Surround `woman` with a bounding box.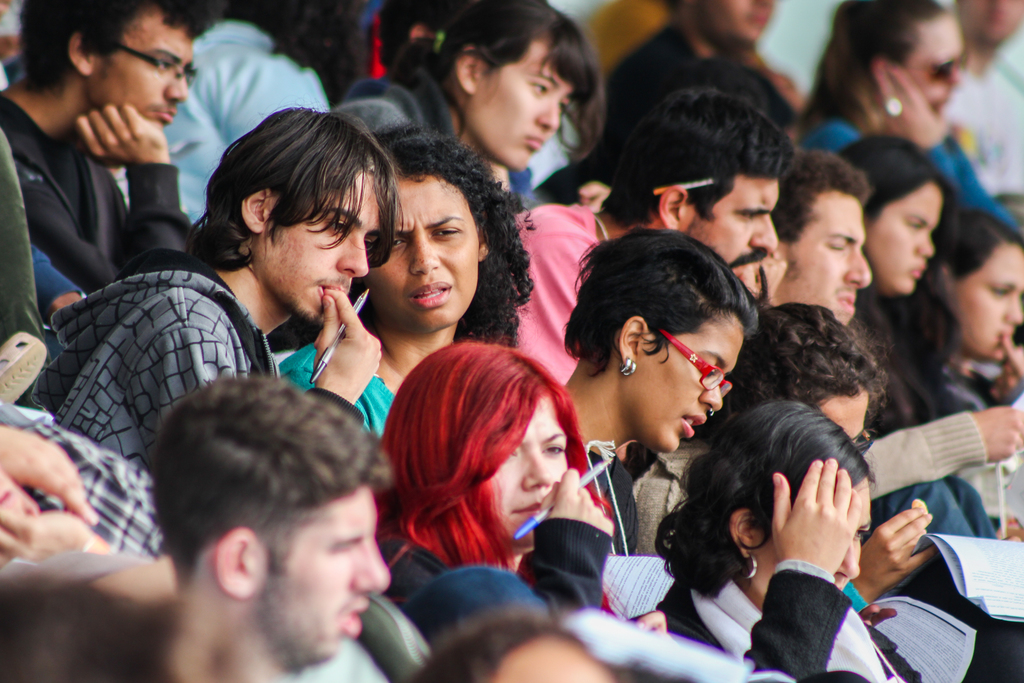
771:0:1023:245.
